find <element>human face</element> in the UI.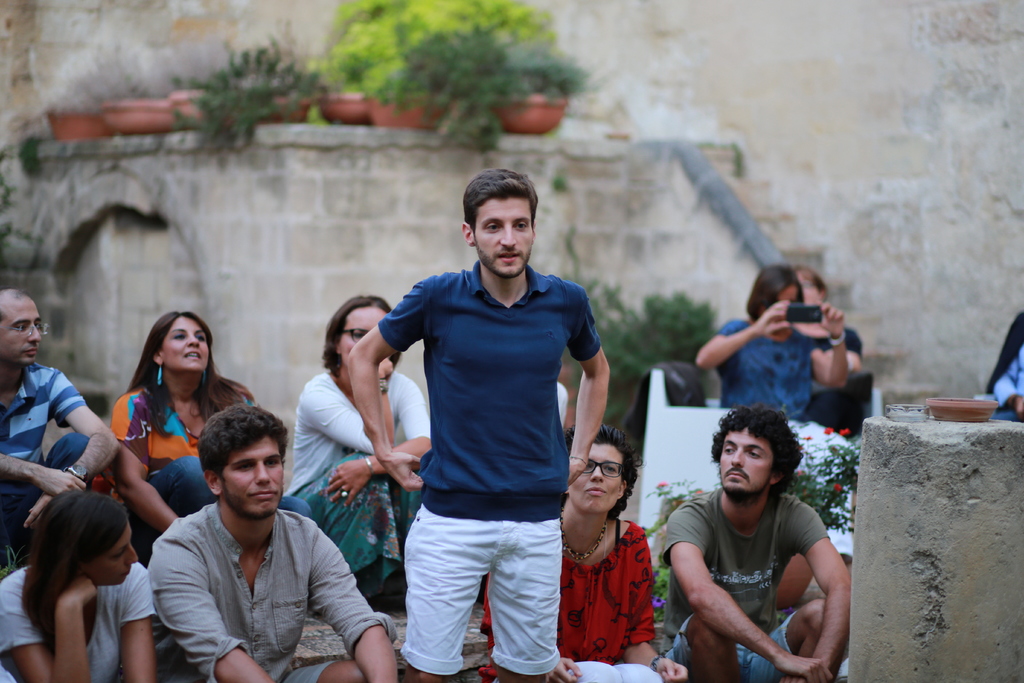
UI element at rect(223, 437, 283, 512).
